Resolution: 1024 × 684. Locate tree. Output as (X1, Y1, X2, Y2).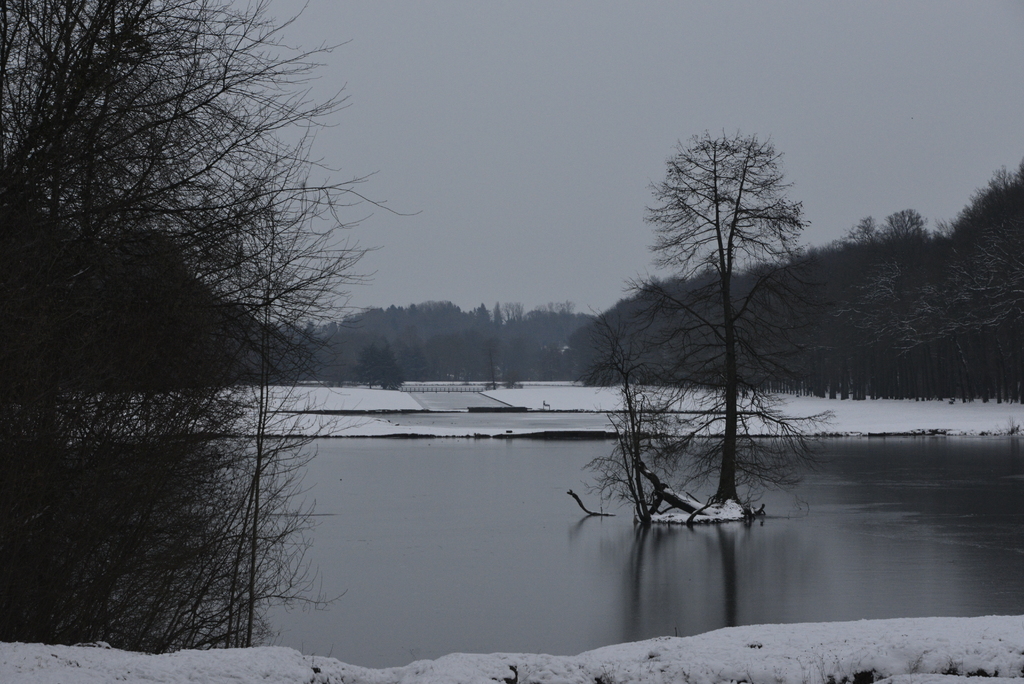
(3, 1, 426, 647).
